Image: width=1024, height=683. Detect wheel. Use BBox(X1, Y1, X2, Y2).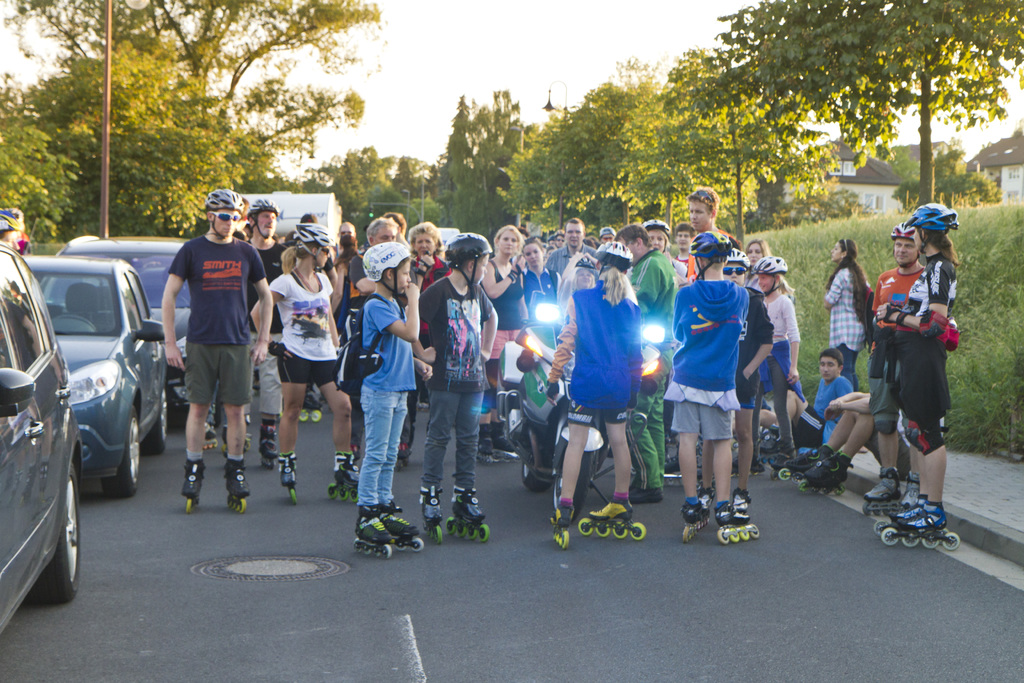
BBox(28, 466, 81, 602).
